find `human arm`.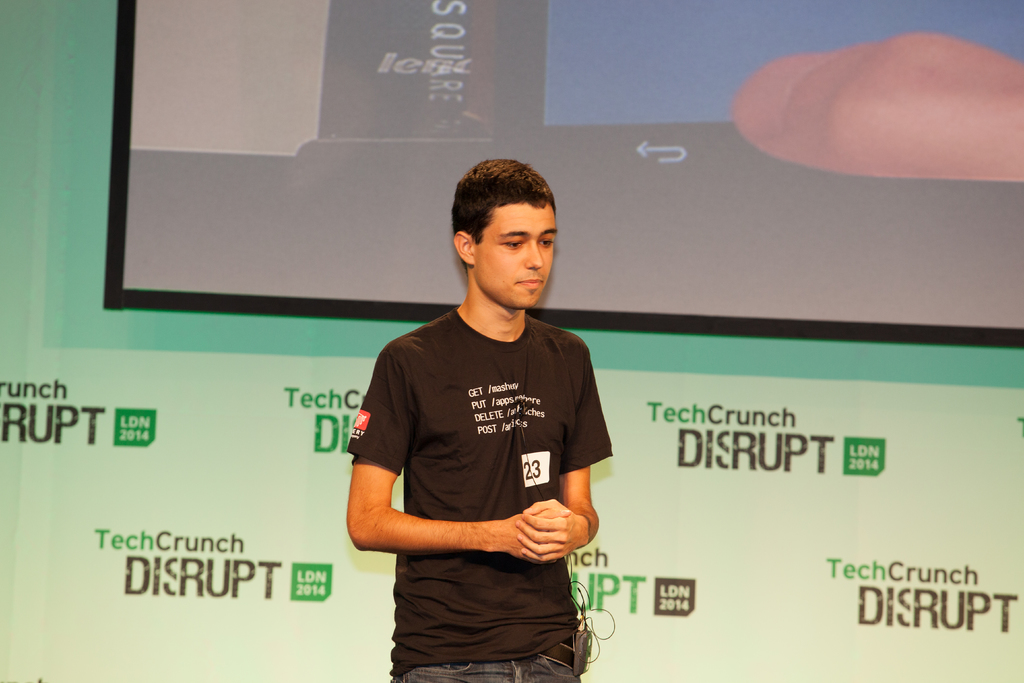
box=[499, 374, 606, 548].
